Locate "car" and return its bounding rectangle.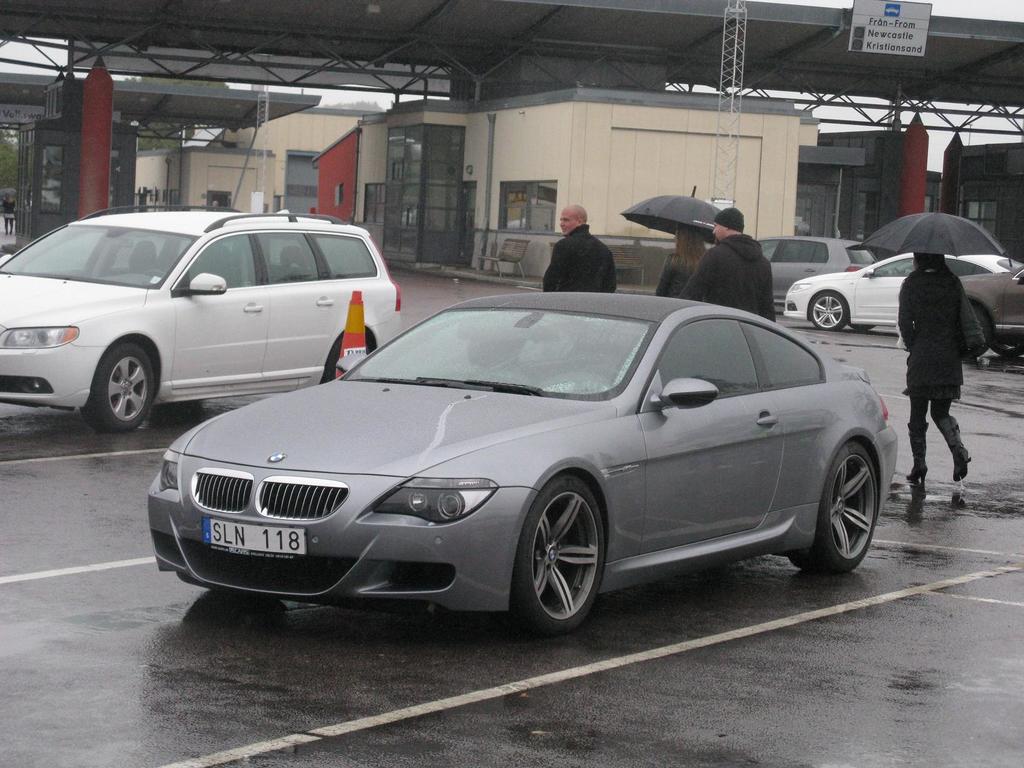
box(782, 244, 1018, 330).
